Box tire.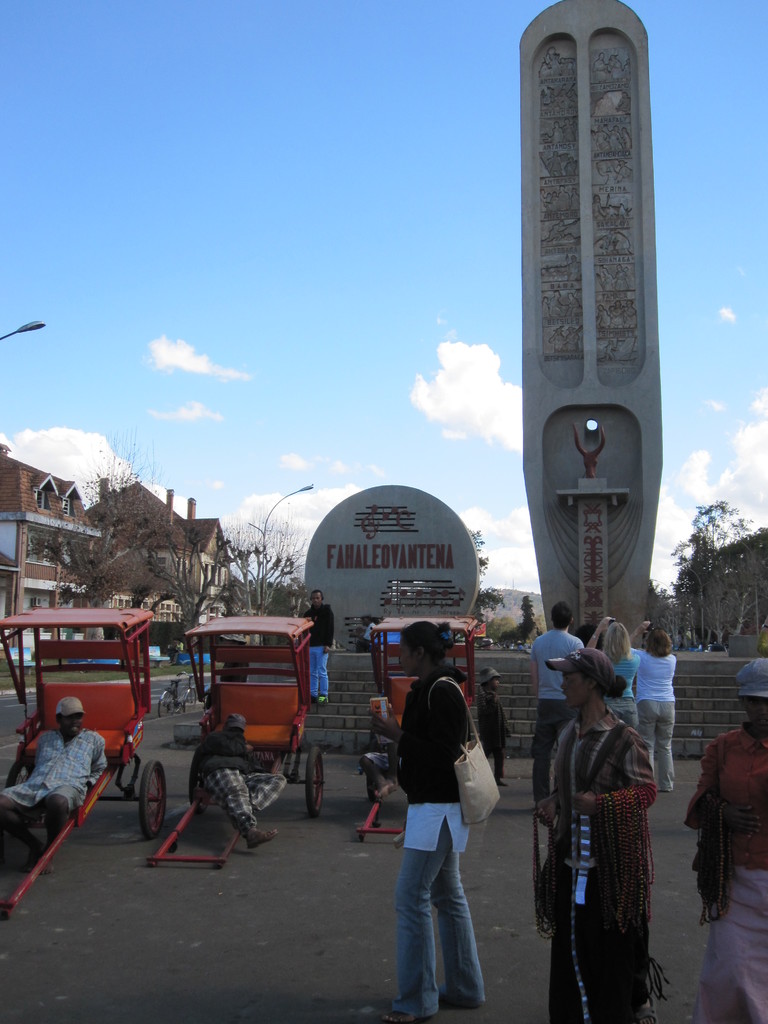
[left=366, top=772, right=373, bottom=799].
